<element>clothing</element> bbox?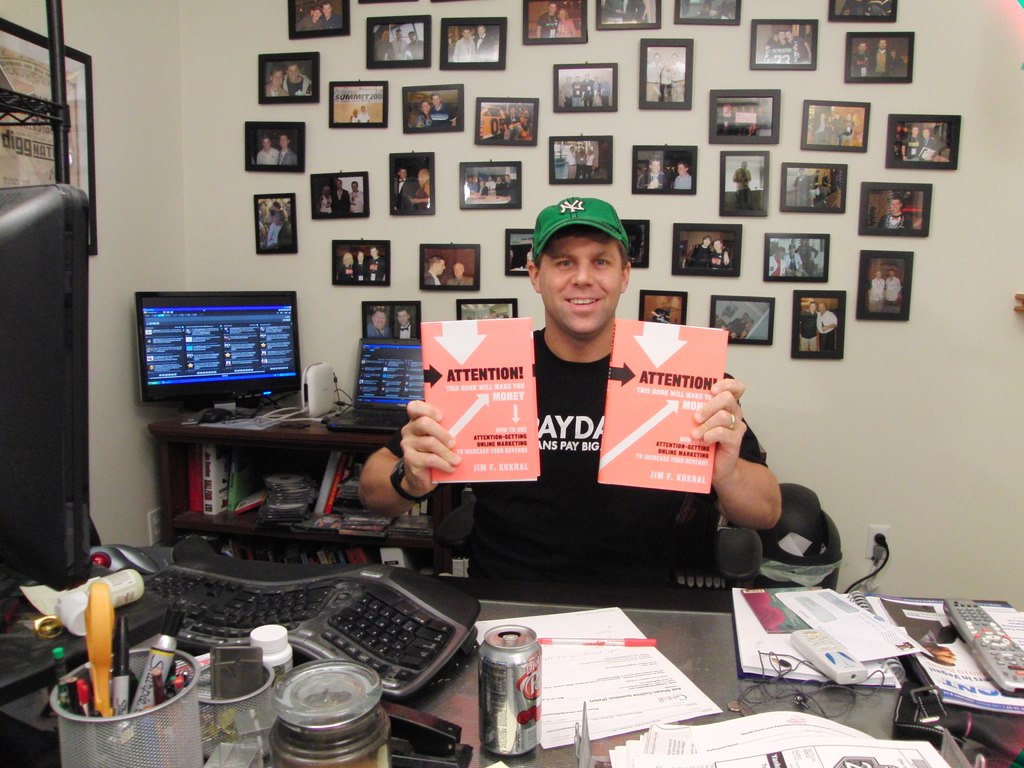
pyautogui.locateOnScreen(822, 308, 839, 349)
